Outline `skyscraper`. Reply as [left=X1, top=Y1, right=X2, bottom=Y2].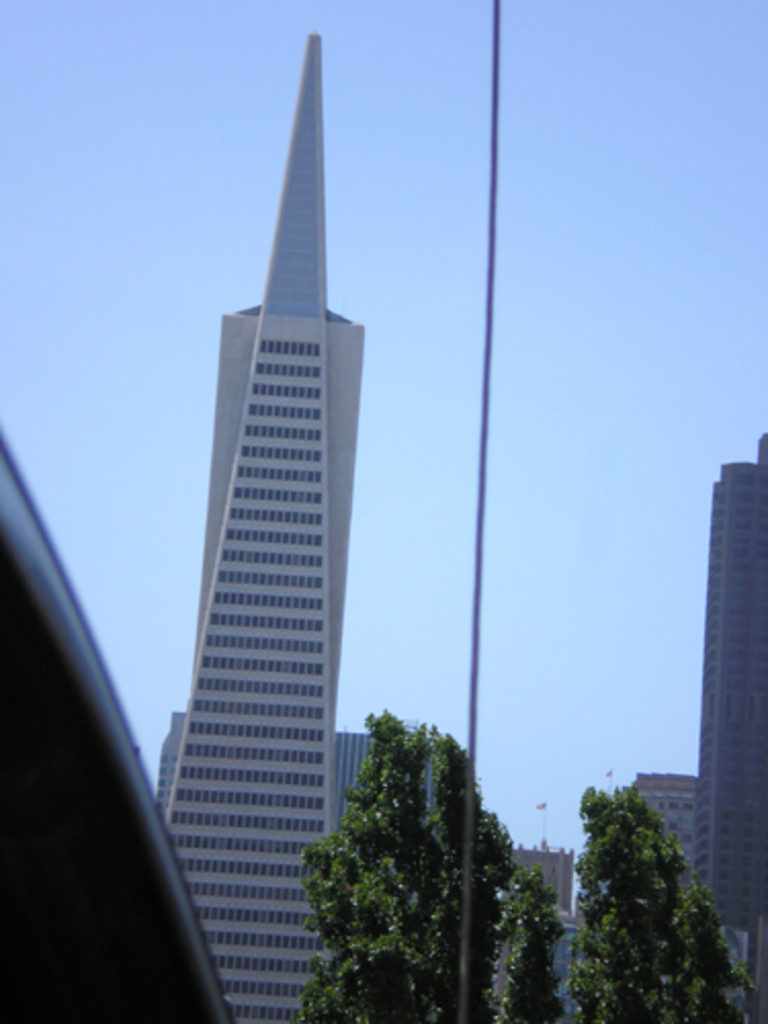
[left=168, top=717, right=377, bottom=858].
